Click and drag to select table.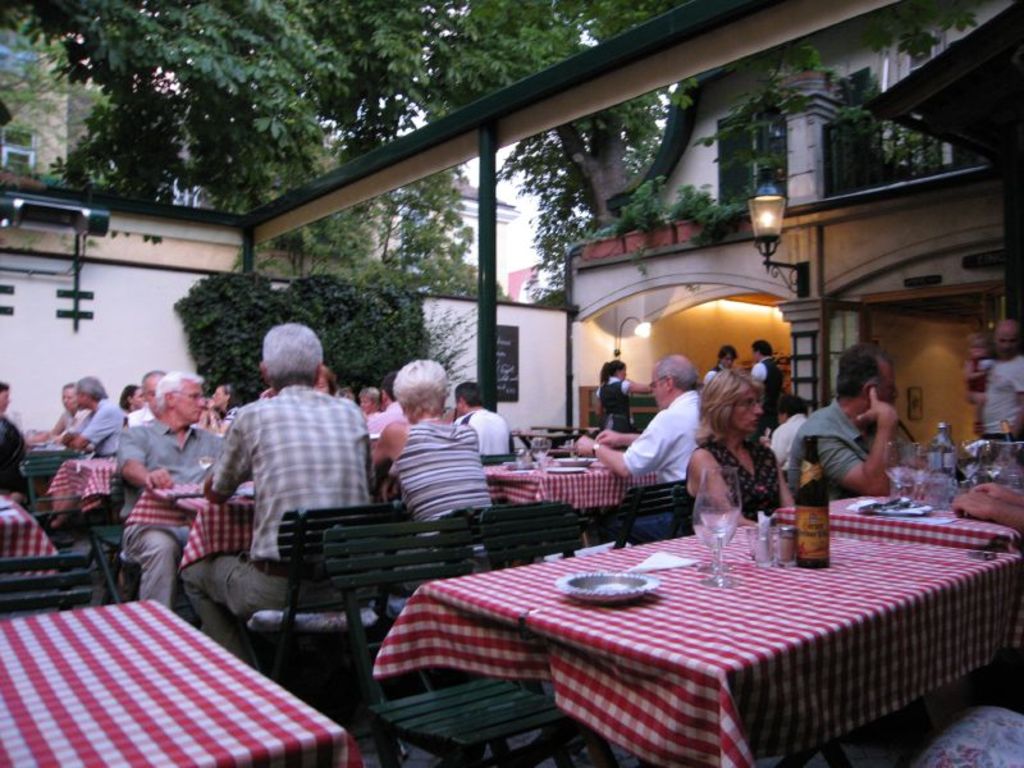
Selection: detection(516, 420, 590, 451).
